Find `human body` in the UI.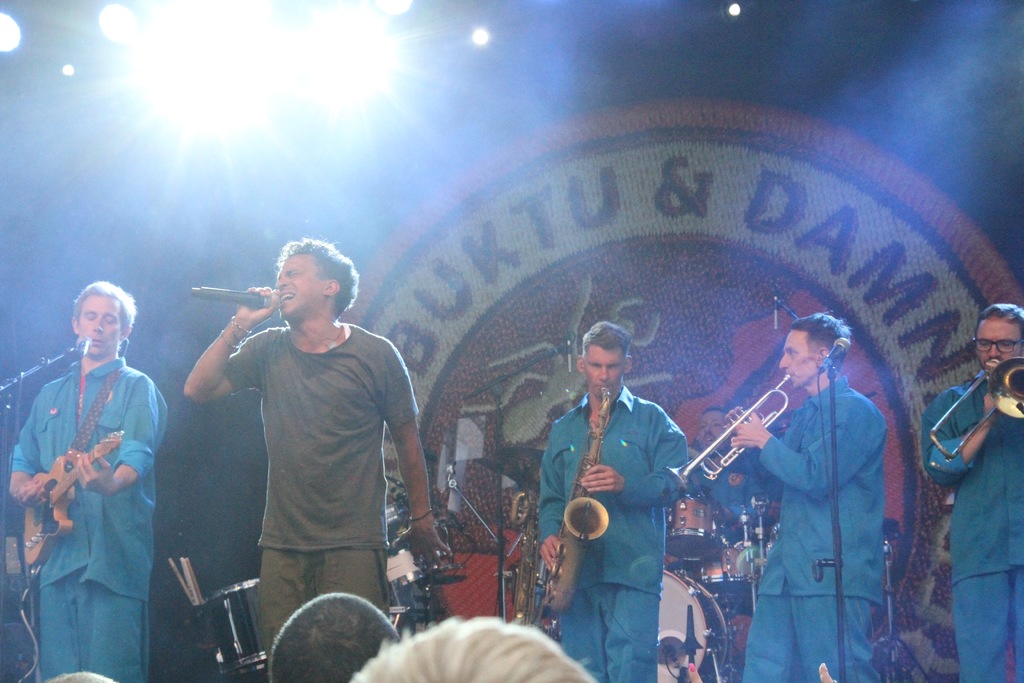
UI element at [924,305,1023,682].
